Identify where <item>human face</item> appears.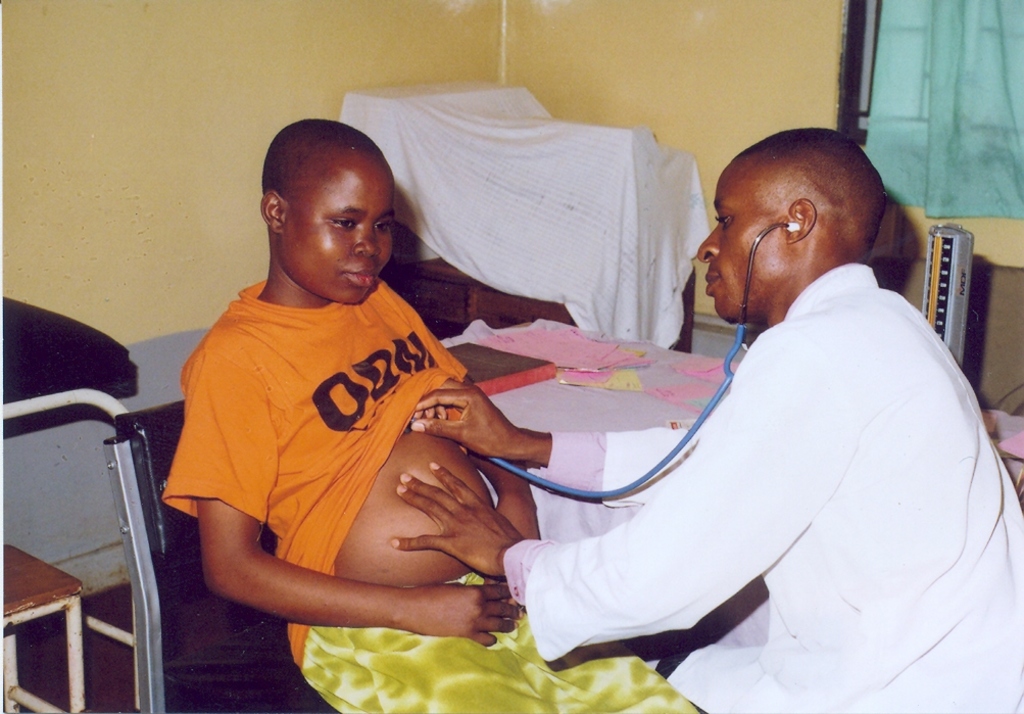
Appears at (690,158,778,325).
